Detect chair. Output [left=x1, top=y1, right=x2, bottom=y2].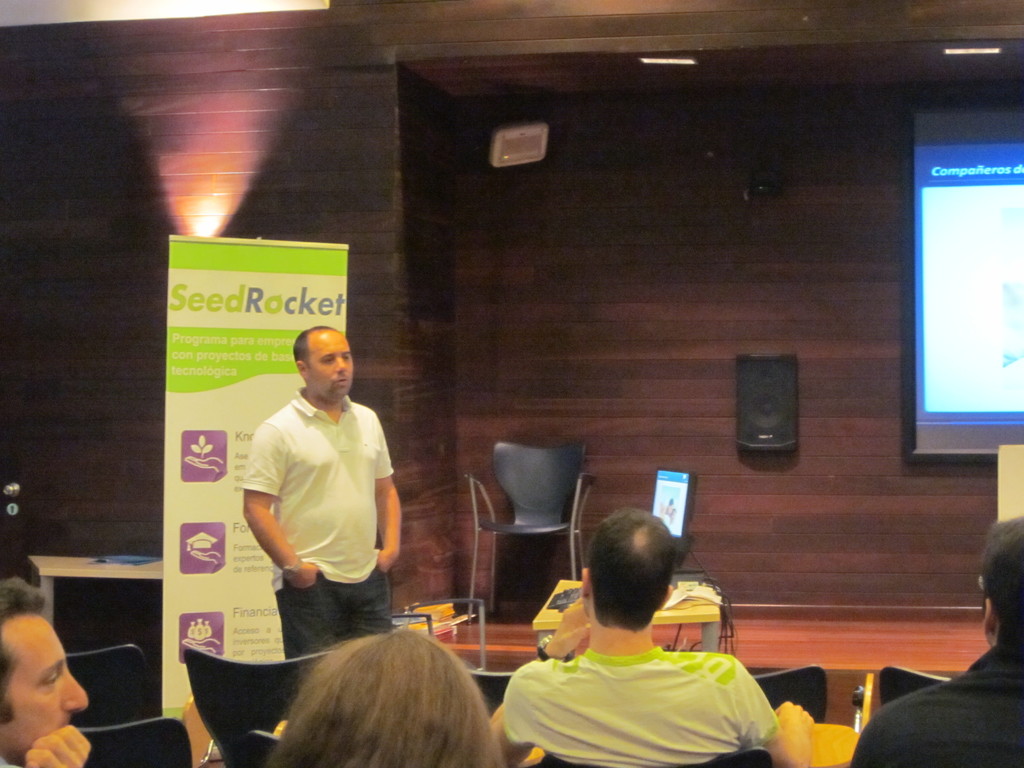
[left=752, top=655, right=830, bottom=719].
